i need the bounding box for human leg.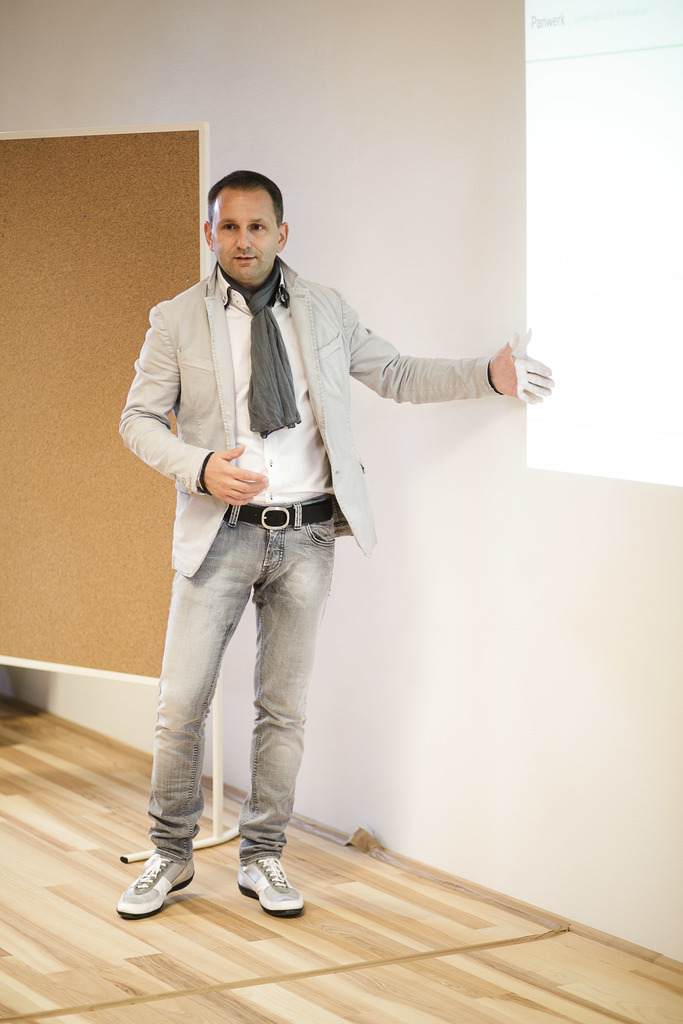
Here it is: <bbox>117, 512, 249, 916</bbox>.
